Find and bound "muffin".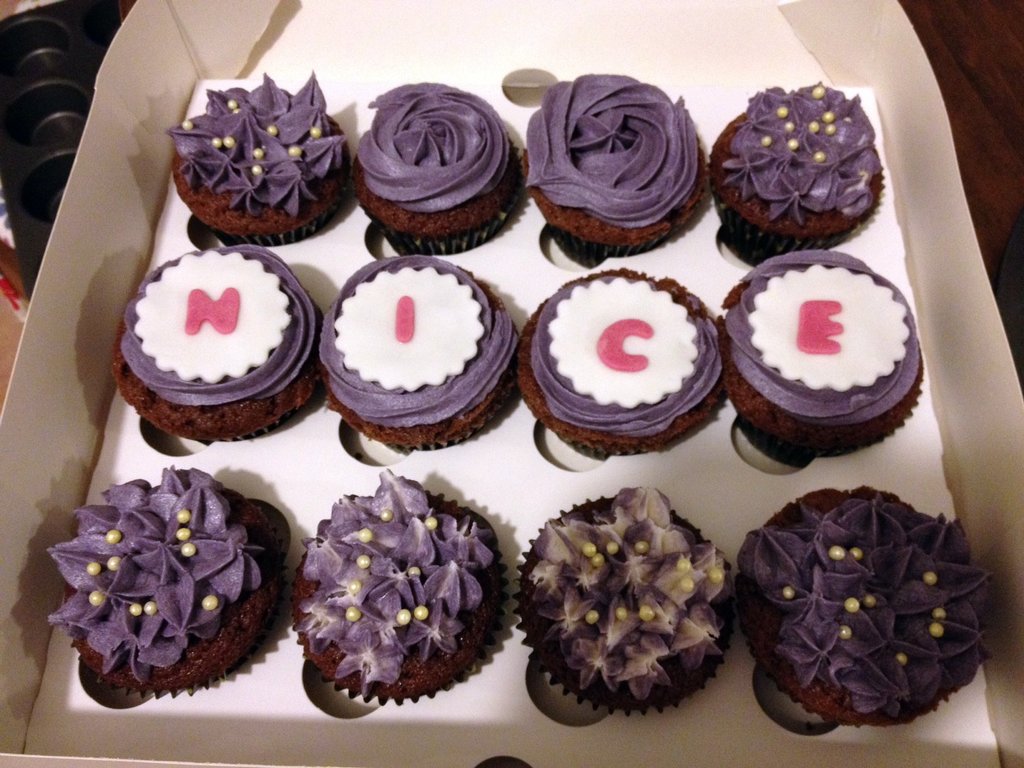
Bound: x1=310, y1=268, x2=502, y2=457.
